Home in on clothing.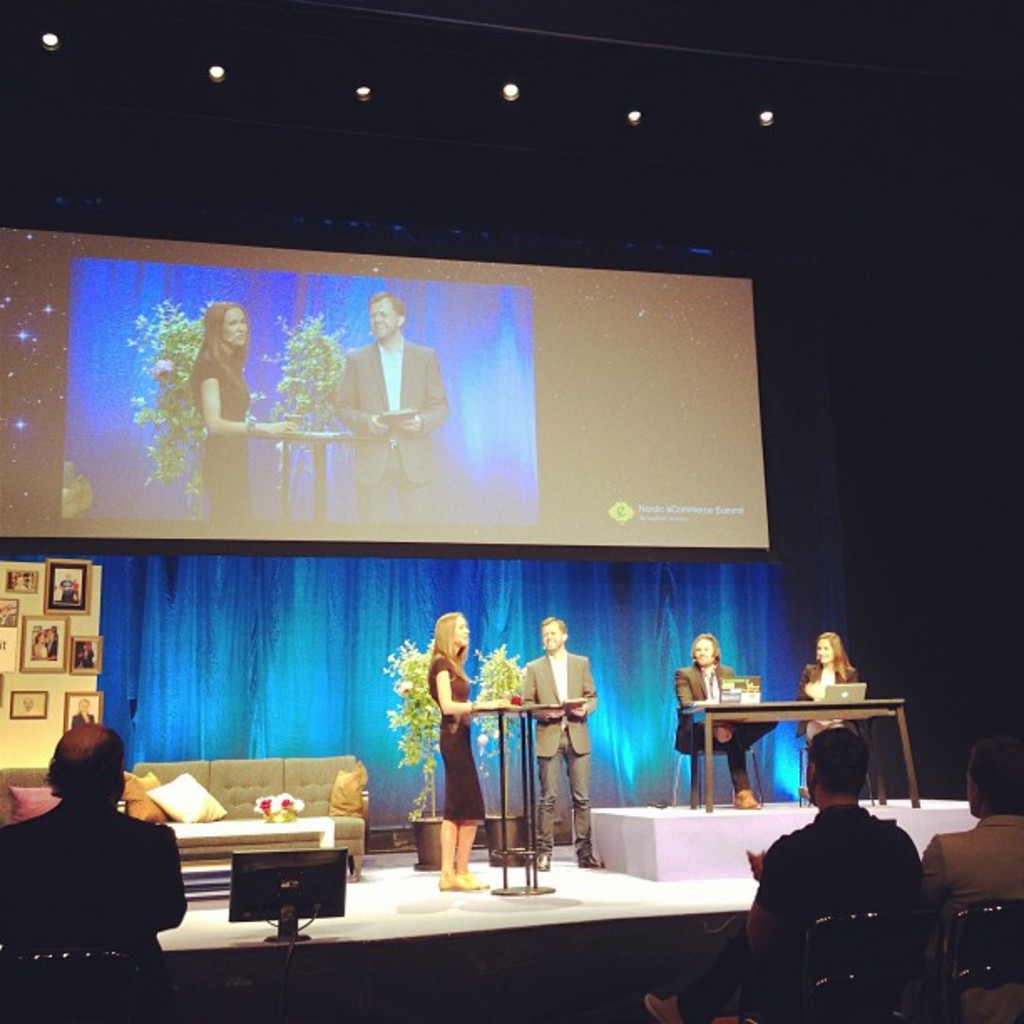
Homed in at box(674, 801, 927, 1022).
